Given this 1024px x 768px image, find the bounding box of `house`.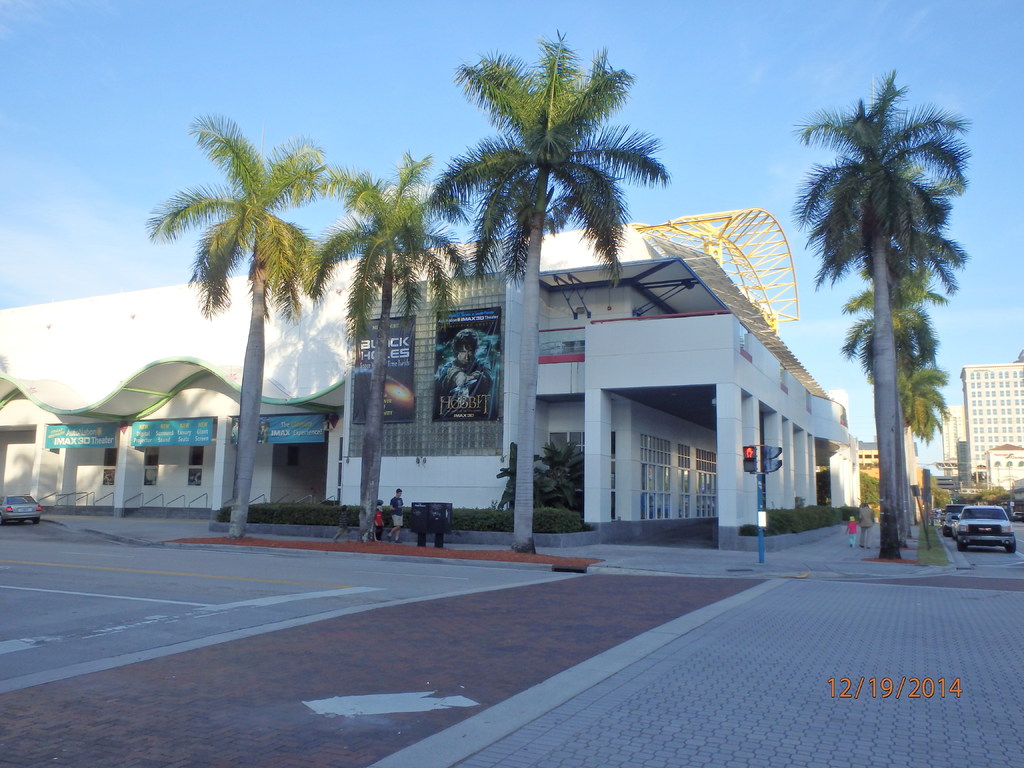
detection(0, 213, 862, 560).
